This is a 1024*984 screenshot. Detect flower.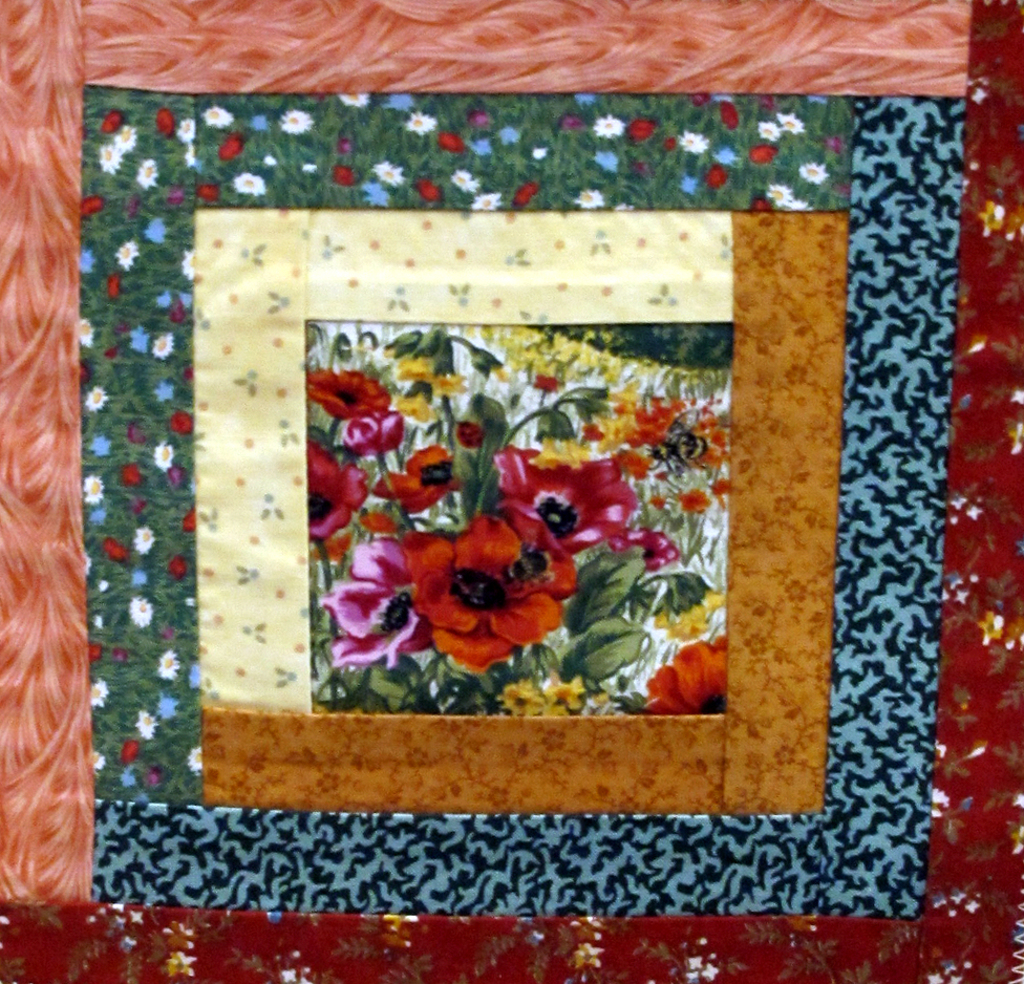
pyautogui.locateOnScreen(704, 164, 729, 191).
